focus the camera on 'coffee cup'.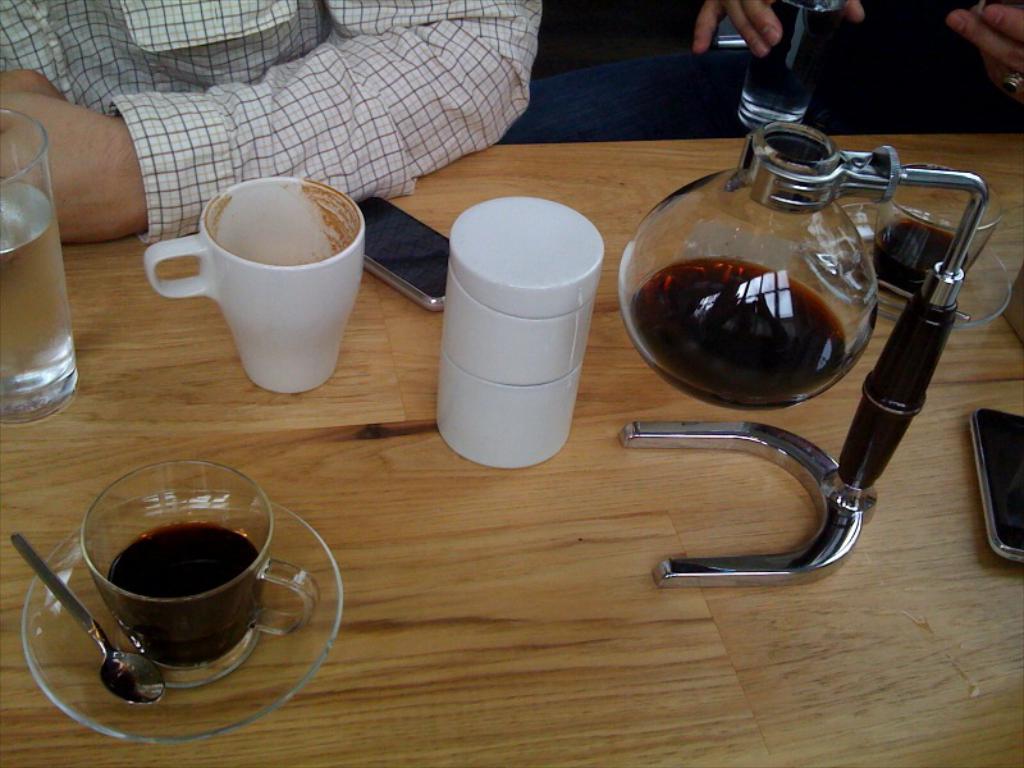
Focus region: box=[868, 164, 1002, 302].
